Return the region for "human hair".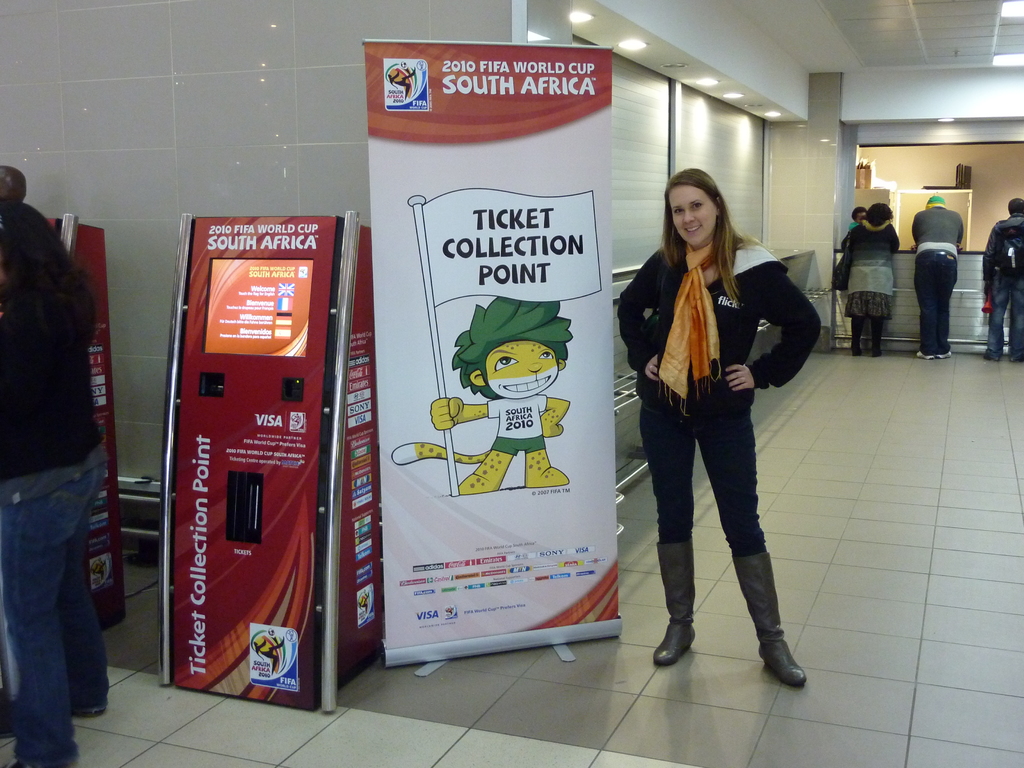
(left=1007, top=198, right=1023, bottom=216).
